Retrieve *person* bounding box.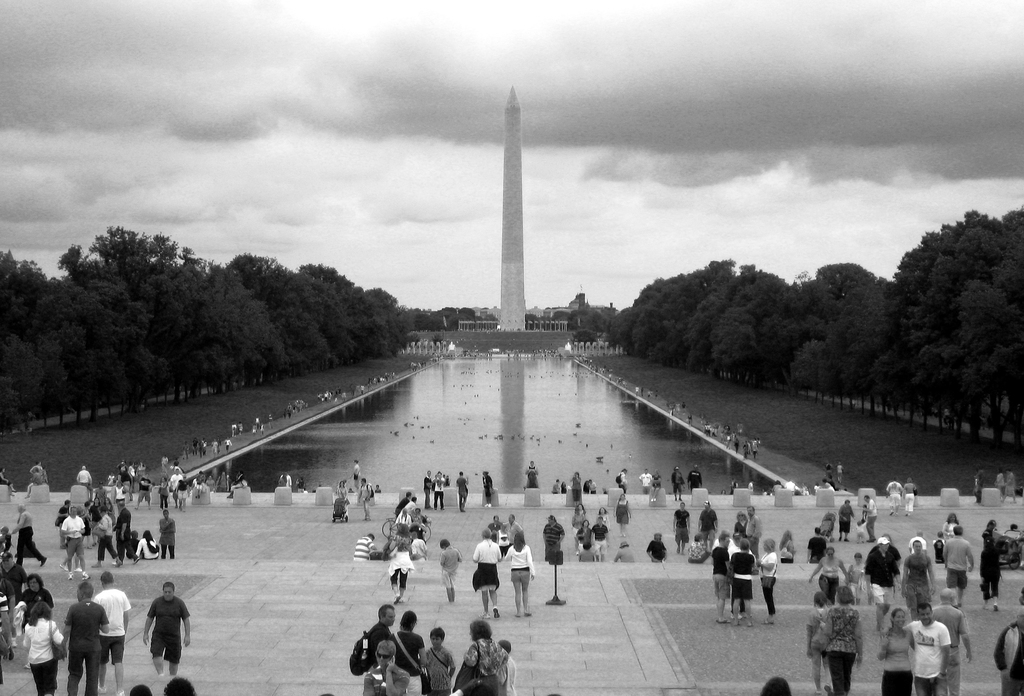
Bounding box: 597, 506, 613, 534.
